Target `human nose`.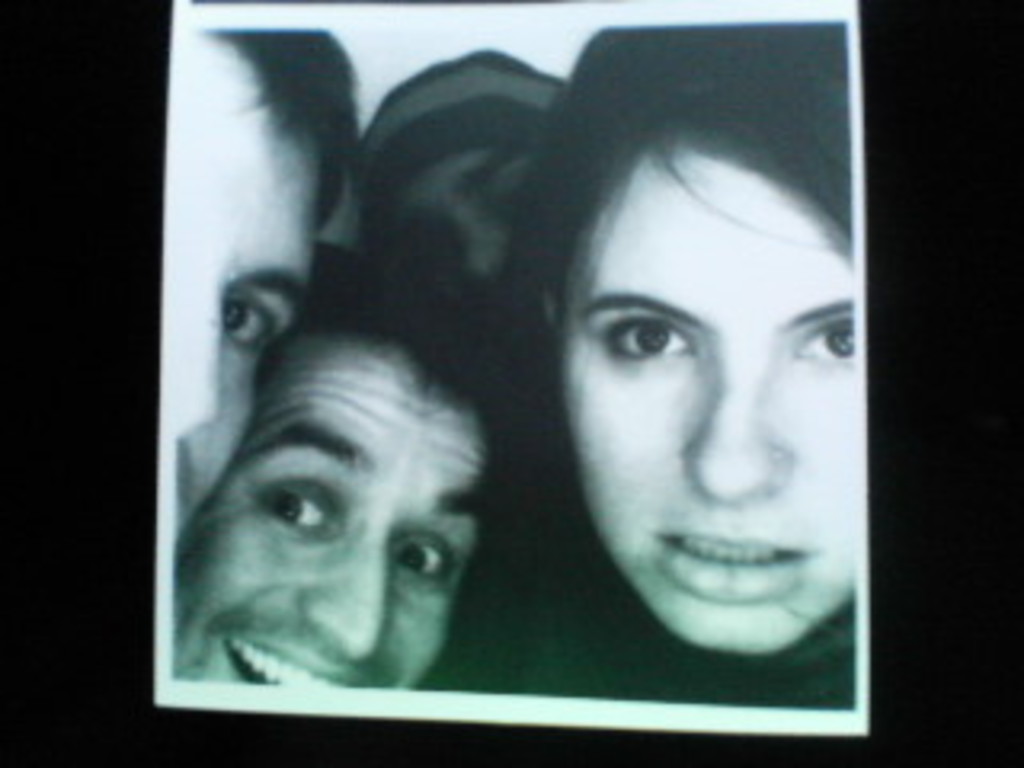
Target region: l=678, t=358, r=794, b=499.
